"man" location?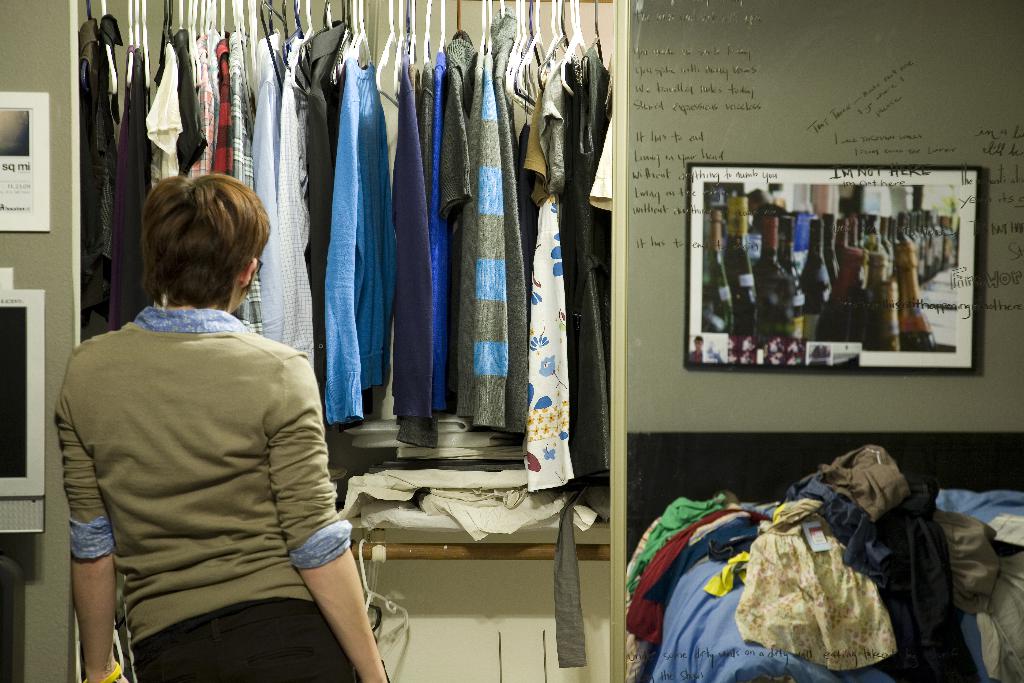
pyautogui.locateOnScreen(57, 173, 389, 682)
